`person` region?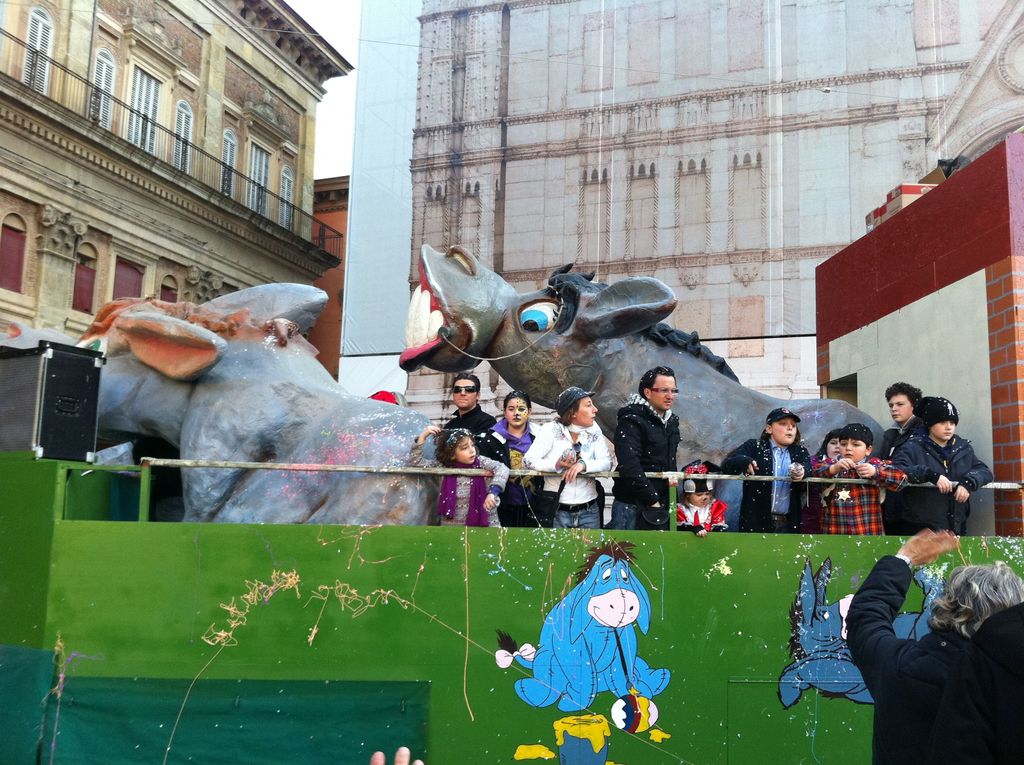
(896, 388, 984, 552)
